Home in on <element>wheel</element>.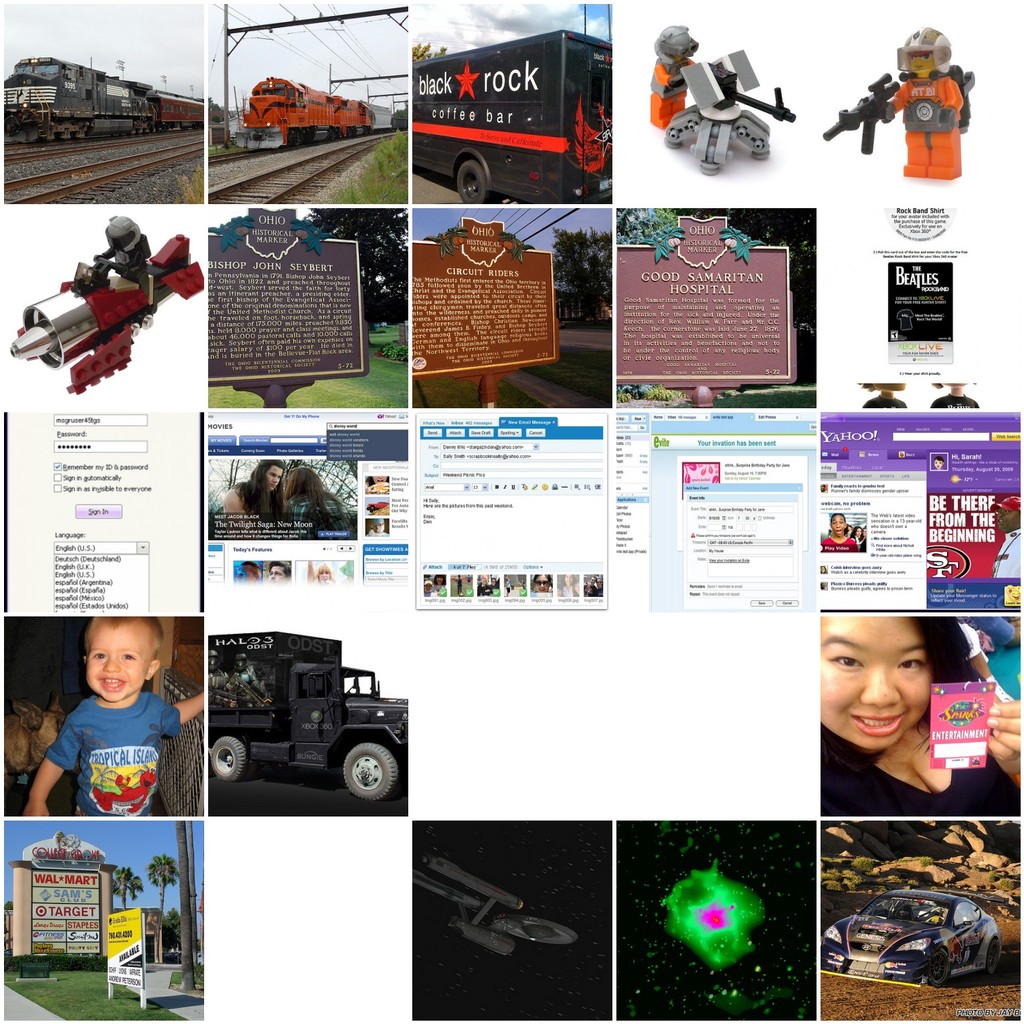
Homed in at x1=341, y1=738, x2=402, y2=802.
